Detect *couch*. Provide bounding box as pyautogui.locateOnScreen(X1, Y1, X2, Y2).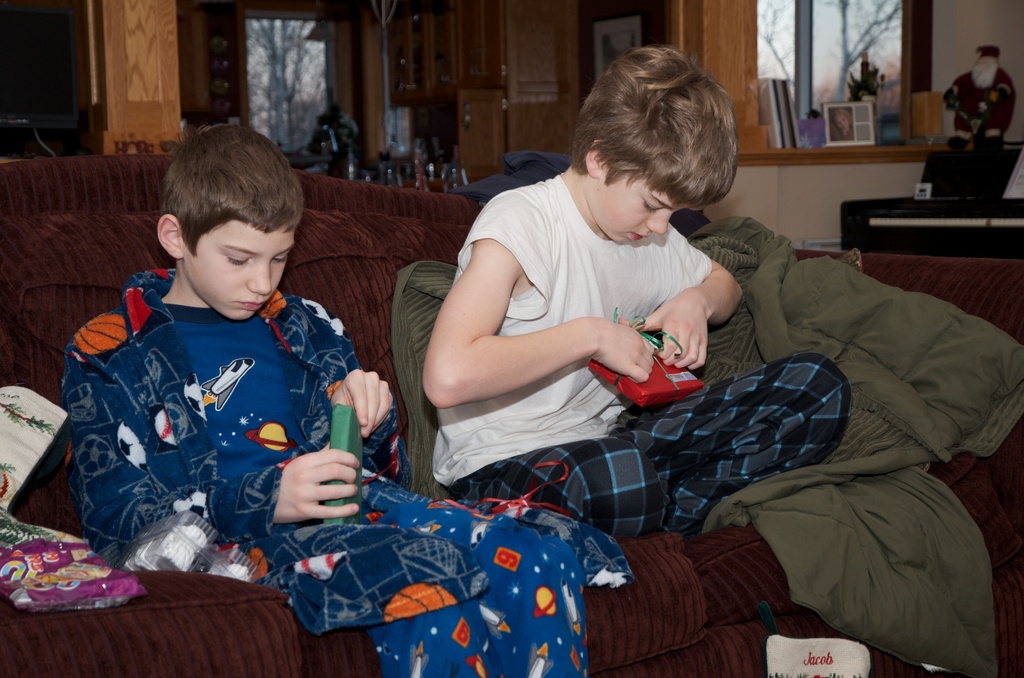
pyautogui.locateOnScreen(61, 142, 1012, 629).
